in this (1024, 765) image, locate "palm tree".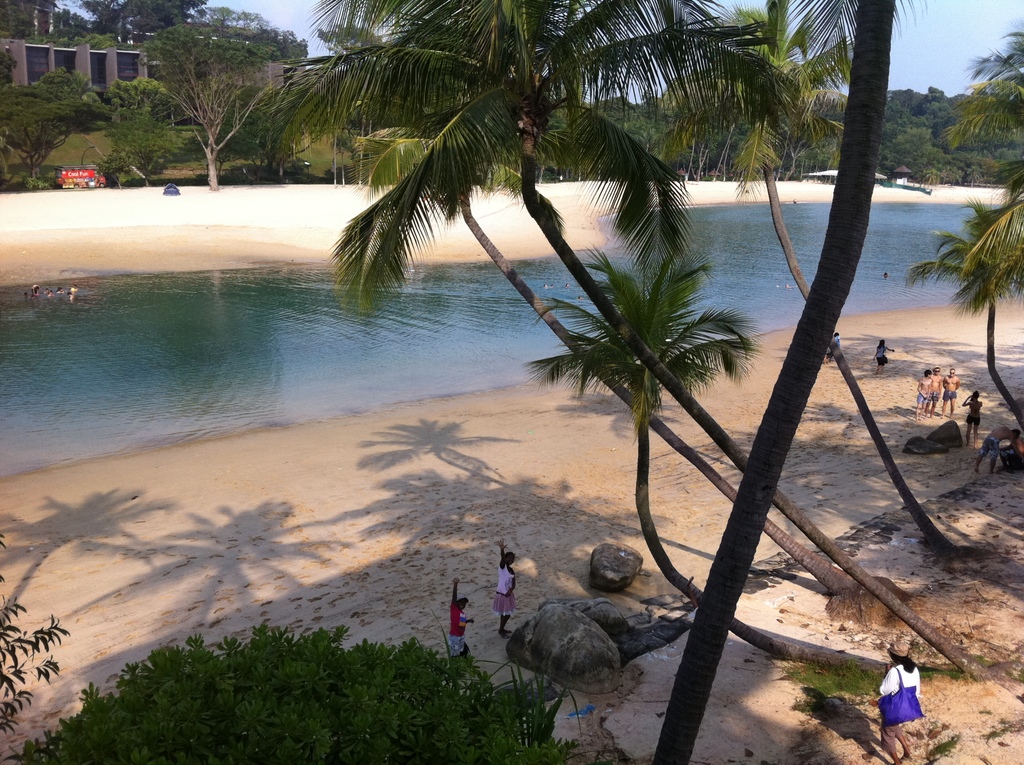
Bounding box: bbox(564, 262, 726, 621).
